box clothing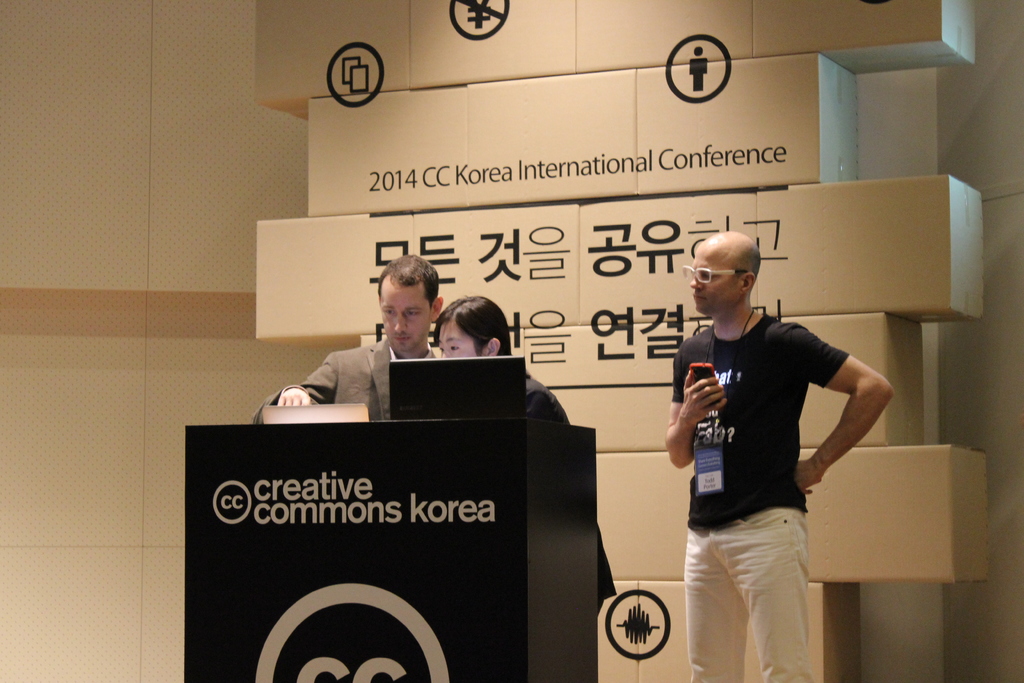
<box>672,313,851,525</box>
